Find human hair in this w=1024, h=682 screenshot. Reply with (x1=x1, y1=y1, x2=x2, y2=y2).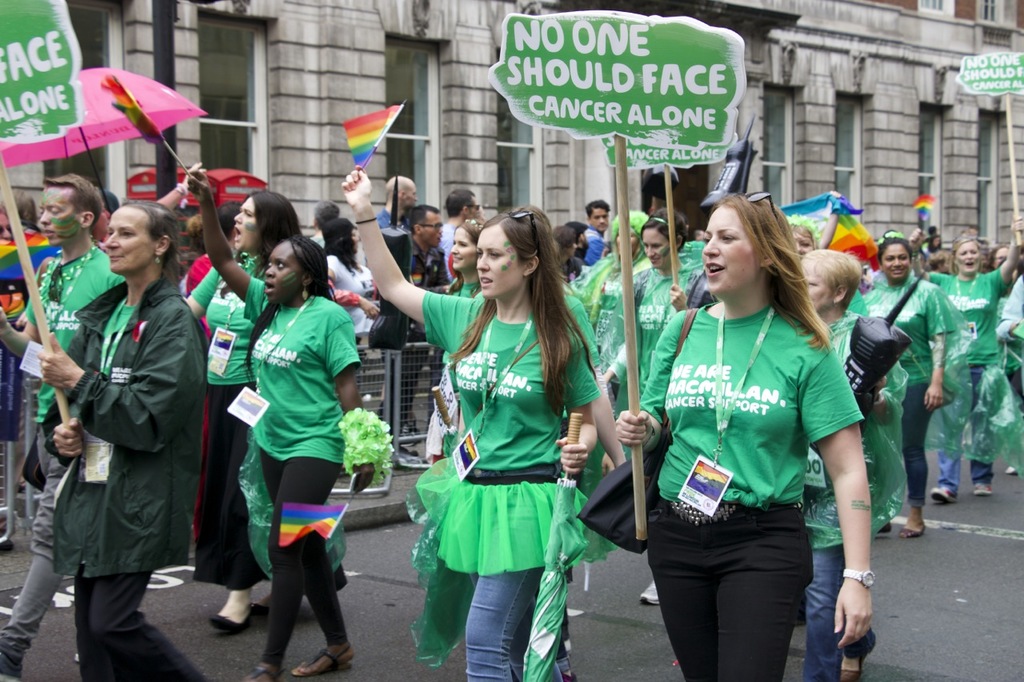
(x1=784, y1=222, x2=818, y2=251).
